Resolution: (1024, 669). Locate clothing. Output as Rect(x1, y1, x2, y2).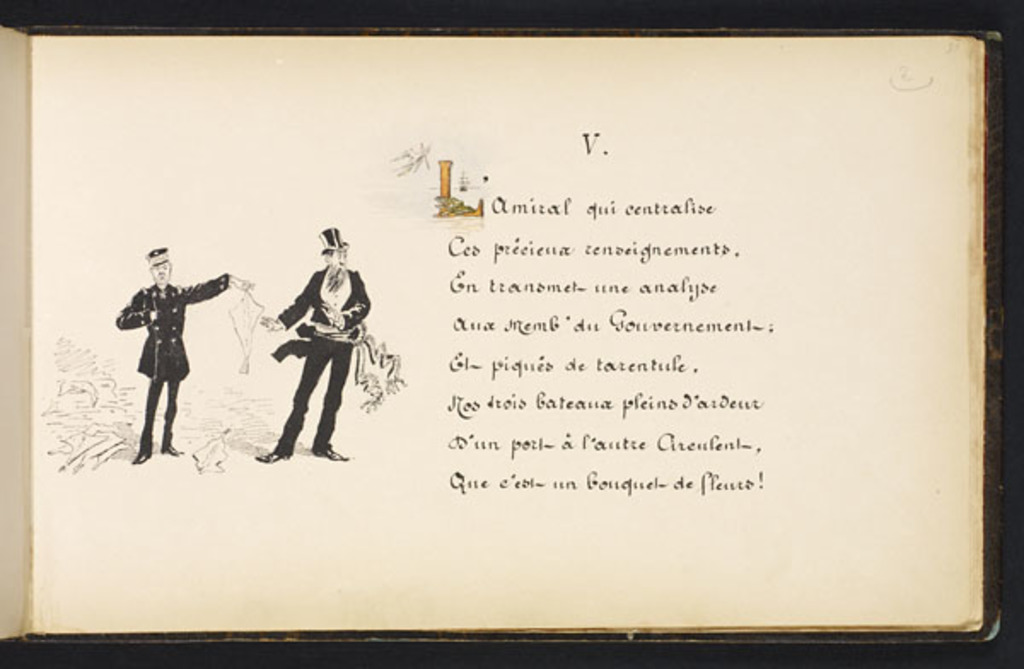
Rect(114, 273, 236, 442).
